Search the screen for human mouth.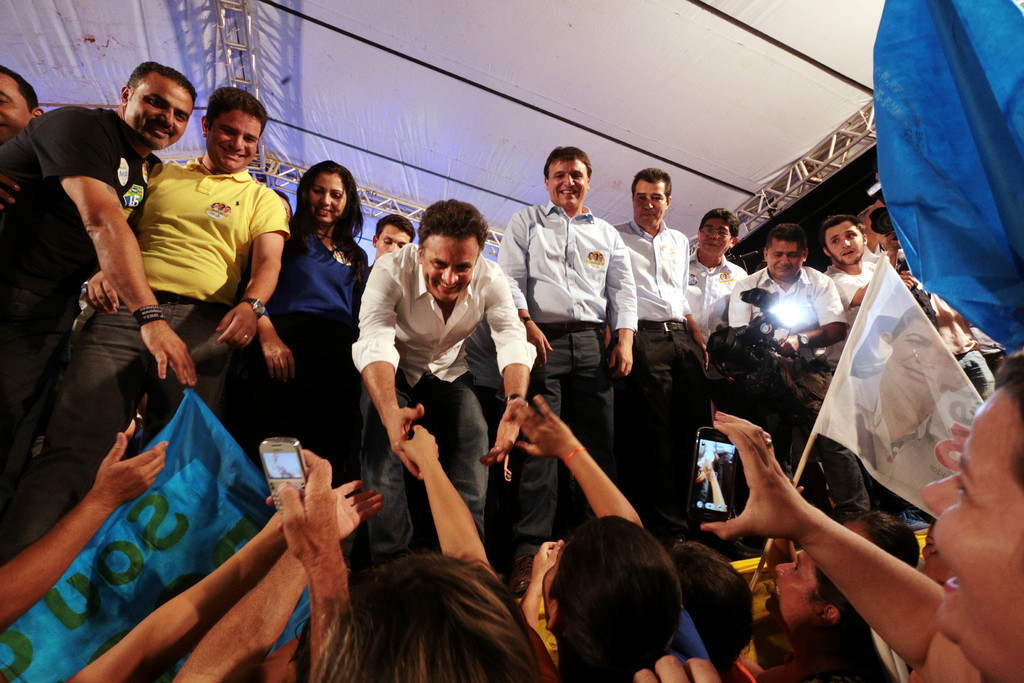
Found at (x1=703, y1=242, x2=715, y2=249).
